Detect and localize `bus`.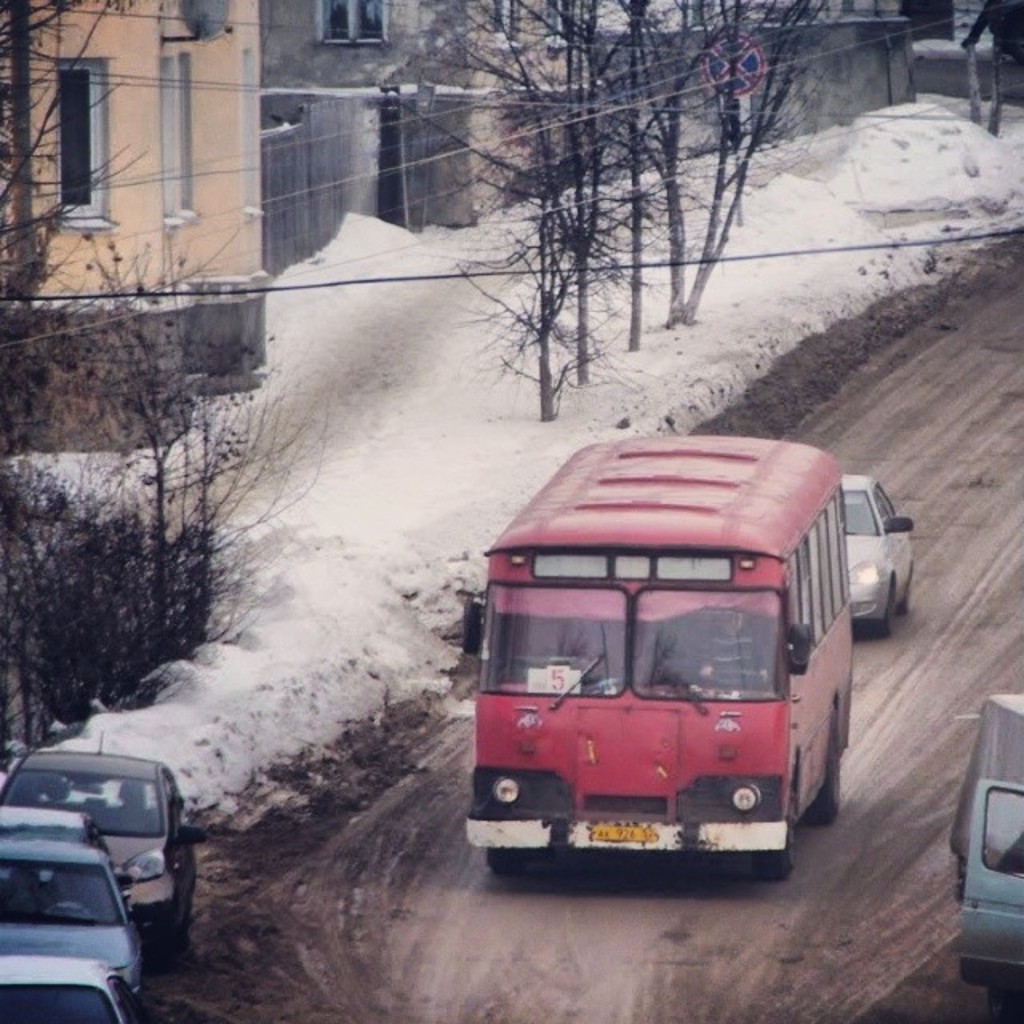
Localized at <box>454,432,856,882</box>.
